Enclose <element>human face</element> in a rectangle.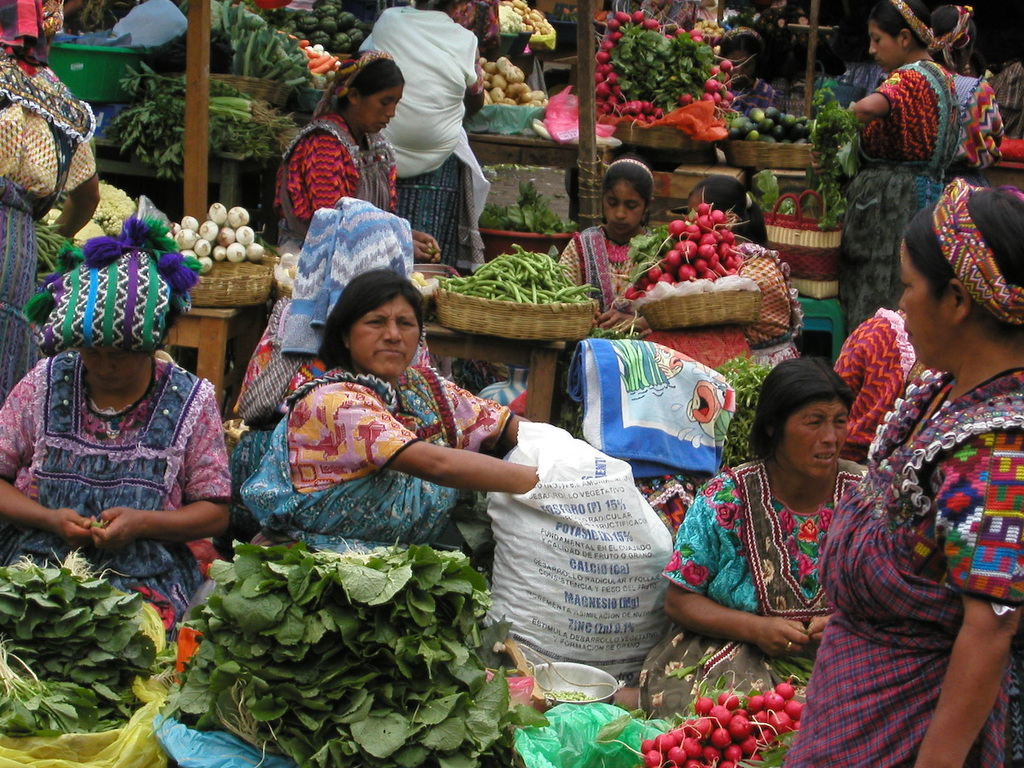
(898, 238, 954, 368).
